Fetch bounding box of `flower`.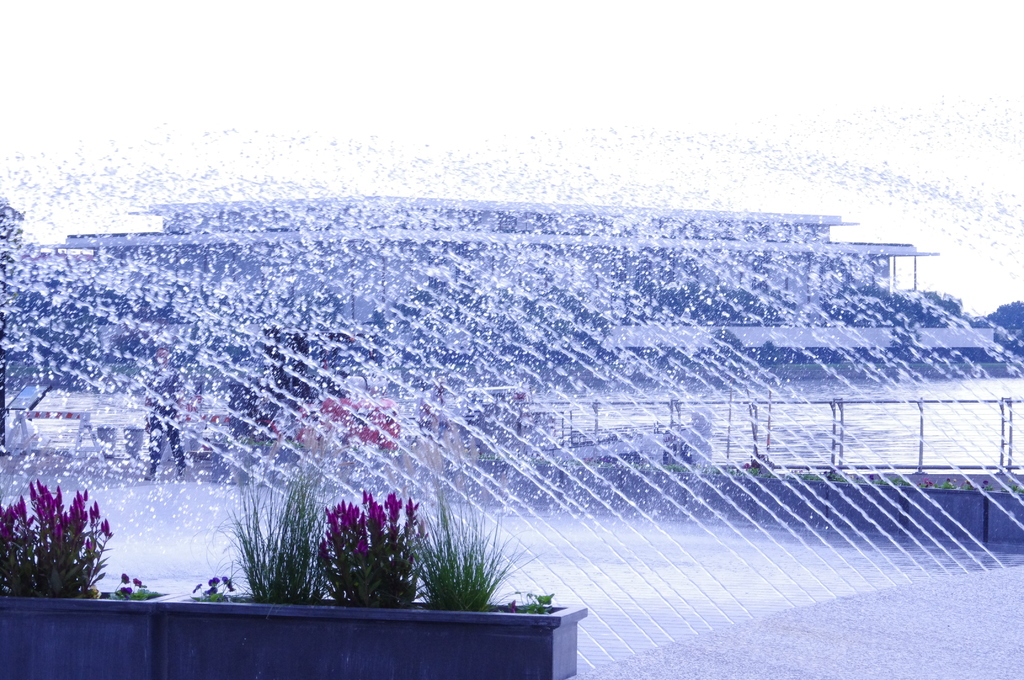
Bbox: [left=118, top=582, right=131, bottom=602].
